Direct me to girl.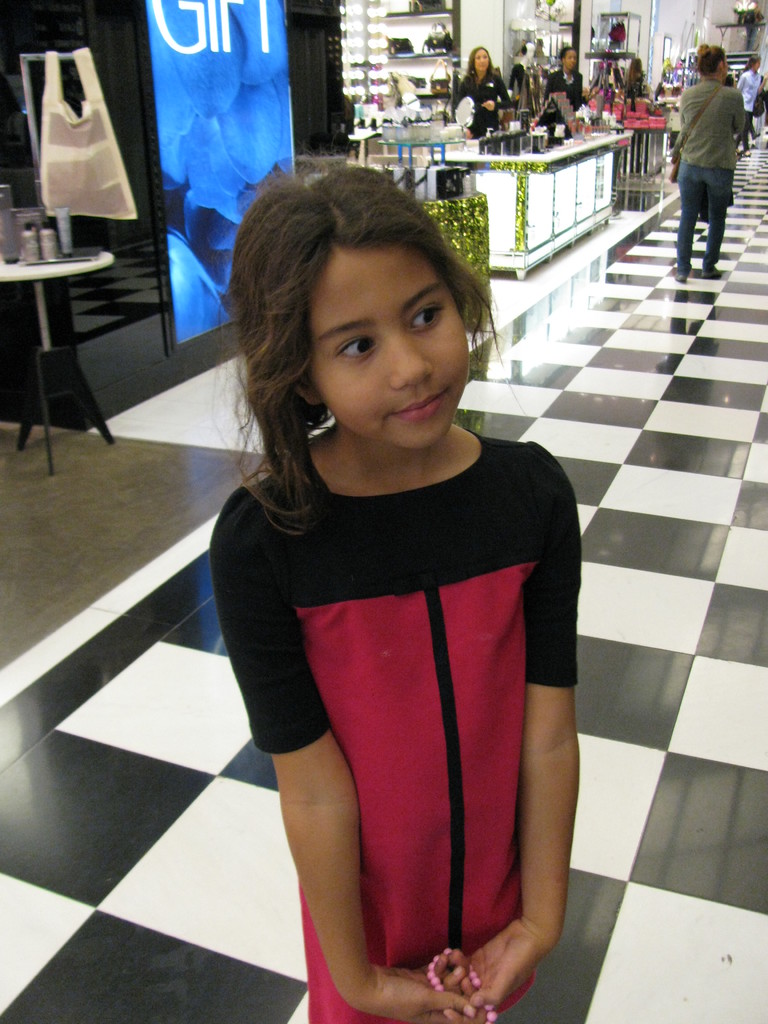
Direction: {"x1": 206, "y1": 147, "x2": 582, "y2": 1023}.
